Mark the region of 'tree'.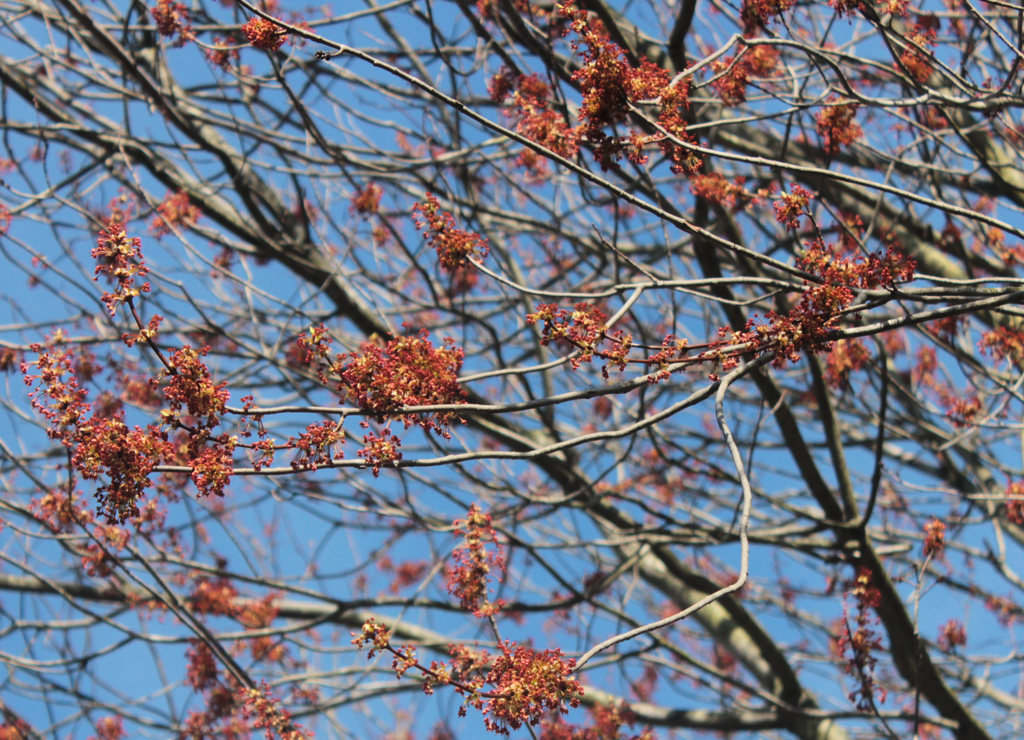
Region: {"x1": 0, "y1": 0, "x2": 1023, "y2": 739}.
